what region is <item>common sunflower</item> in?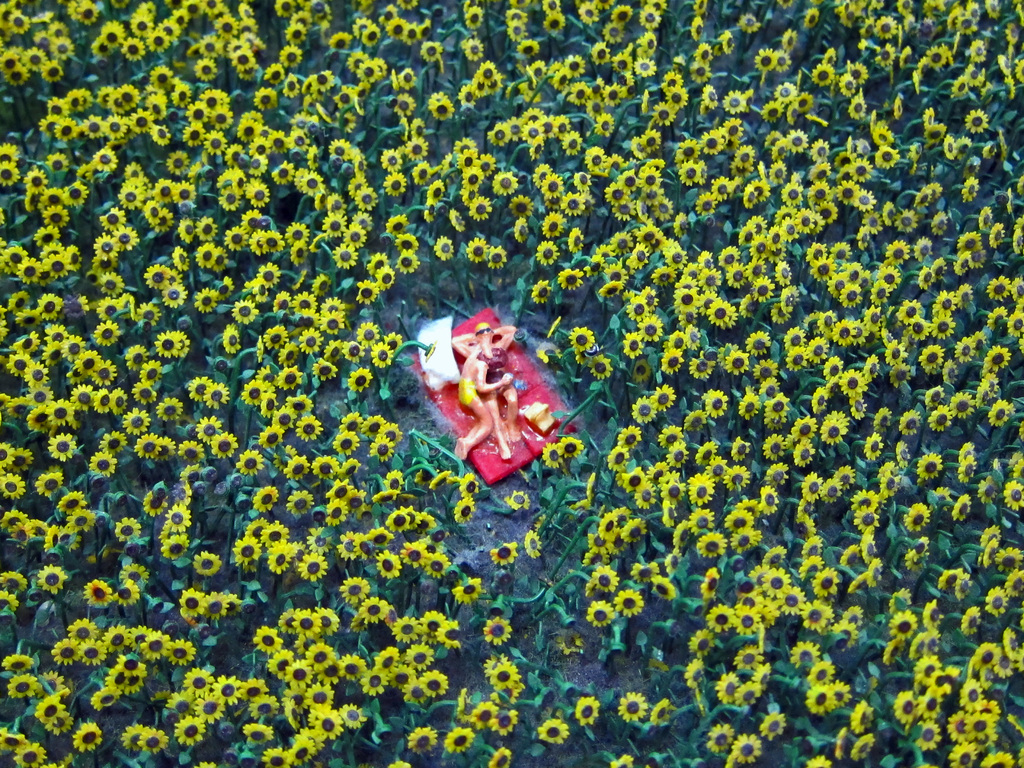
787,323,808,346.
